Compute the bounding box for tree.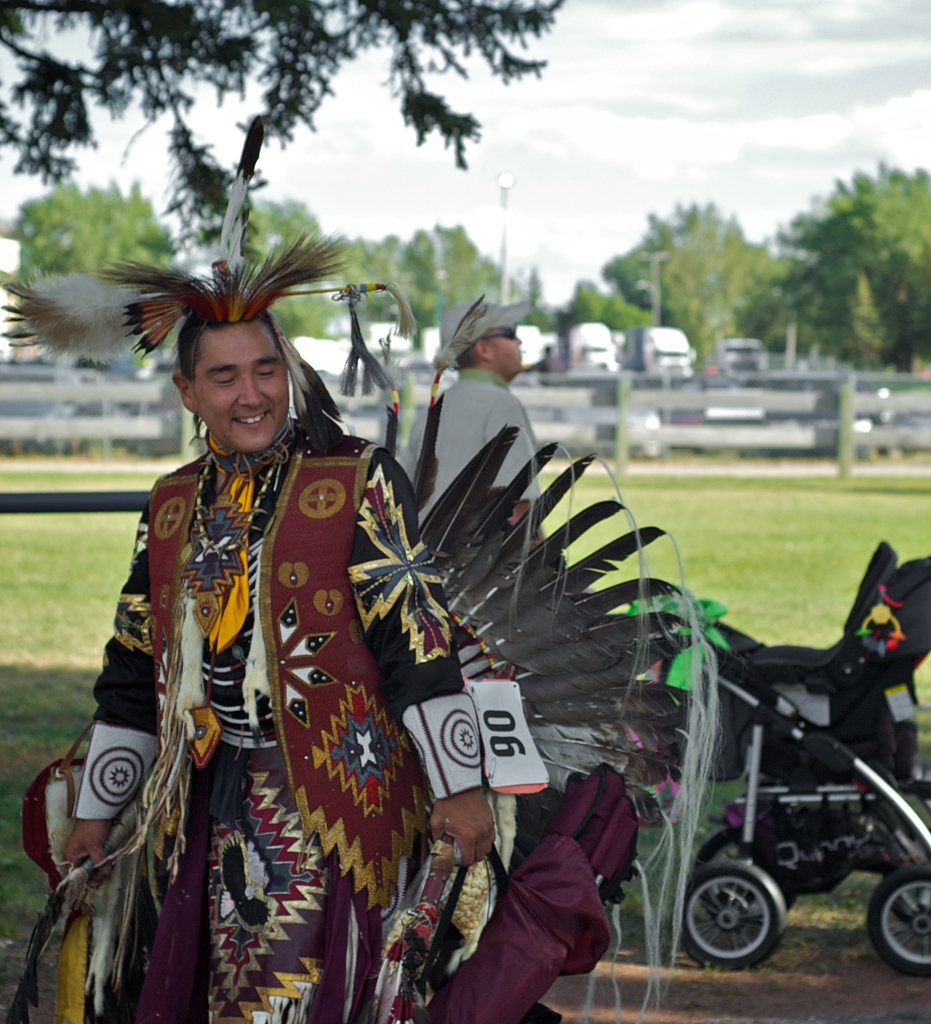
[847,213,930,380].
